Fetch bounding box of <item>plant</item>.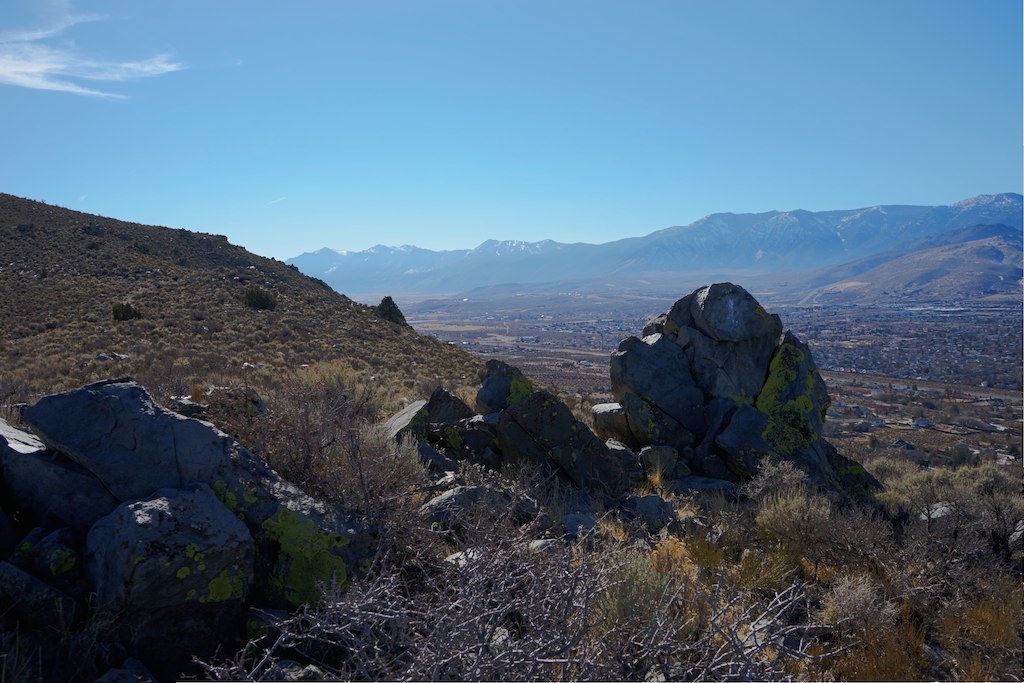
Bbox: region(105, 292, 142, 324).
